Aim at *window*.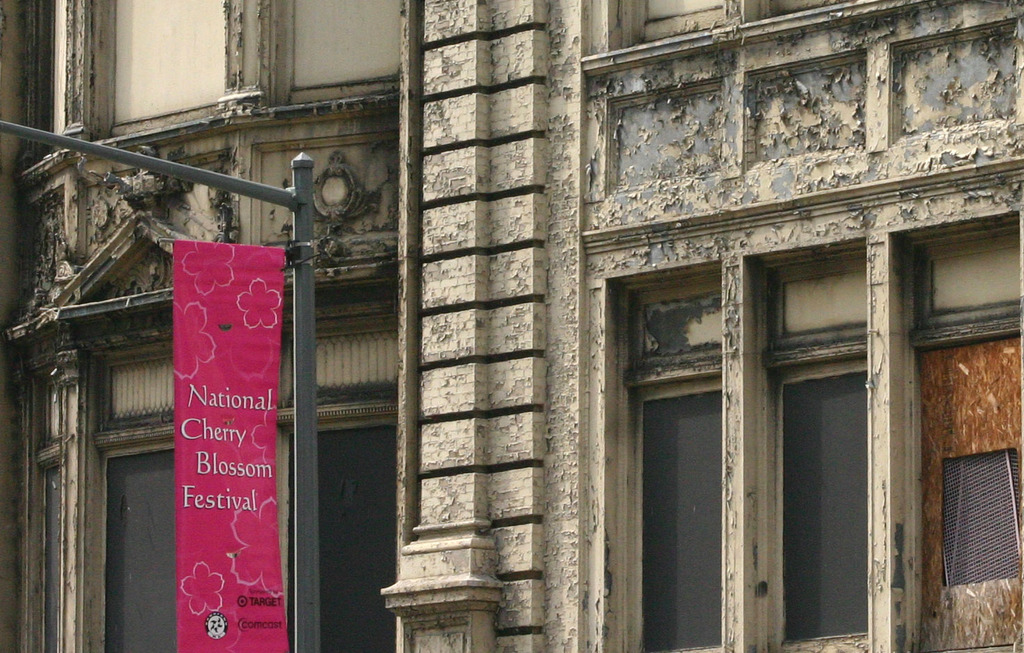
Aimed at {"x1": 2, "y1": 259, "x2": 406, "y2": 652}.
